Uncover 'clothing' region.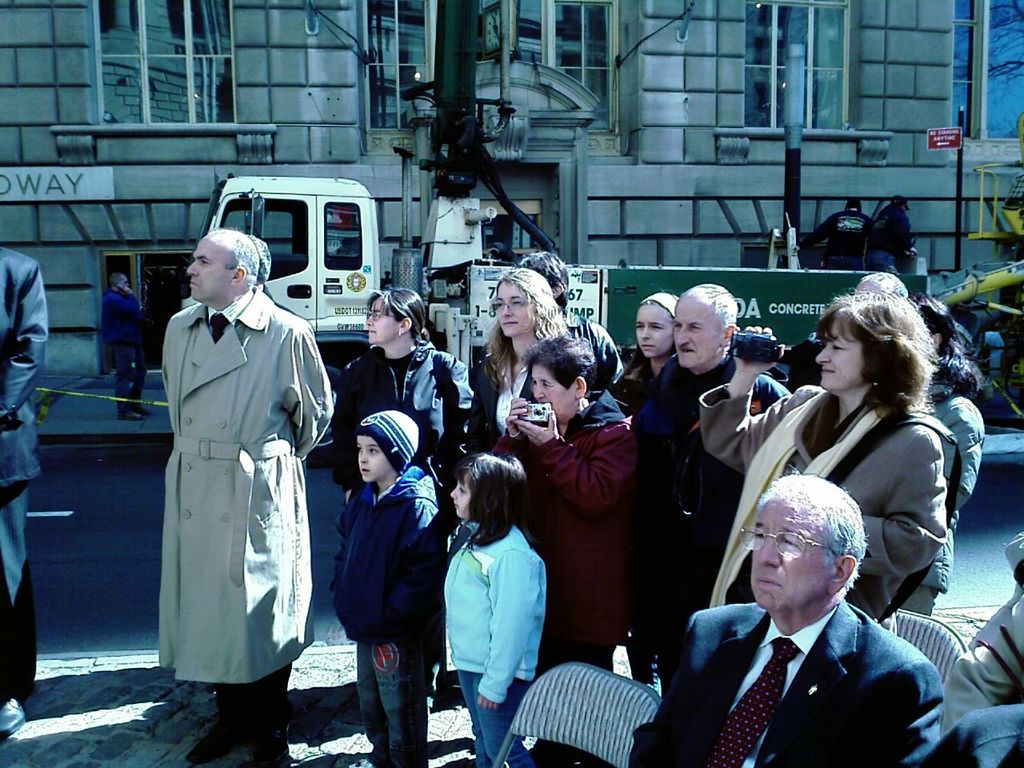
Uncovered: pyautogui.locateOnScreen(562, 307, 626, 389).
